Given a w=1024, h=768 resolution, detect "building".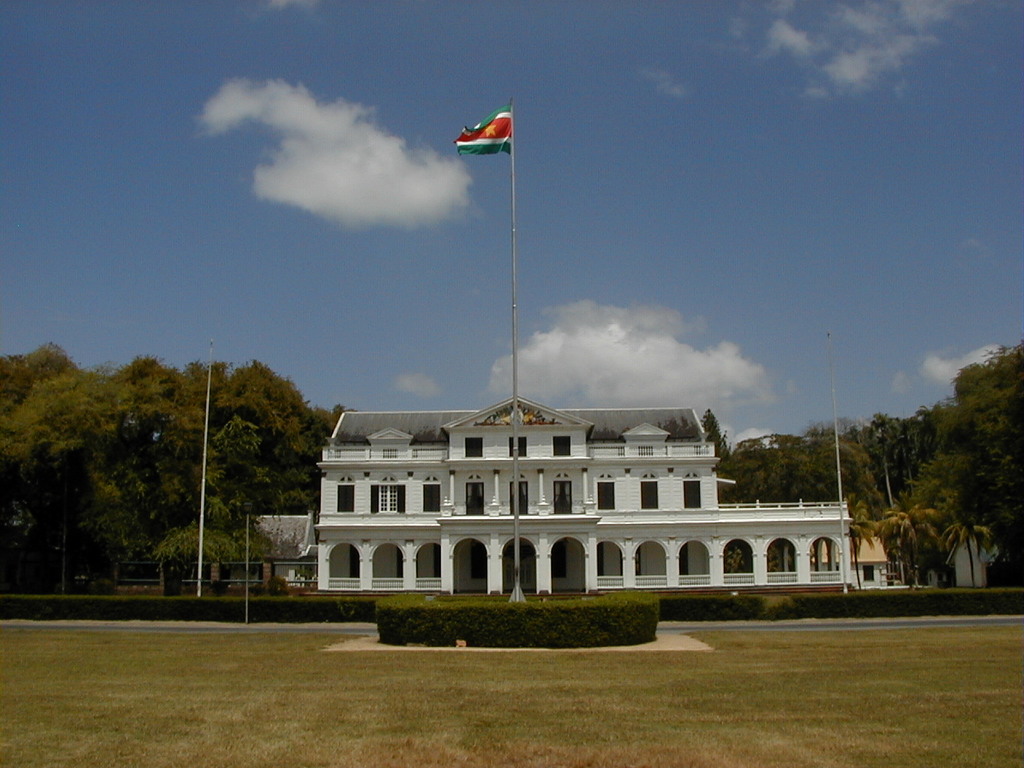
(314, 398, 853, 594).
